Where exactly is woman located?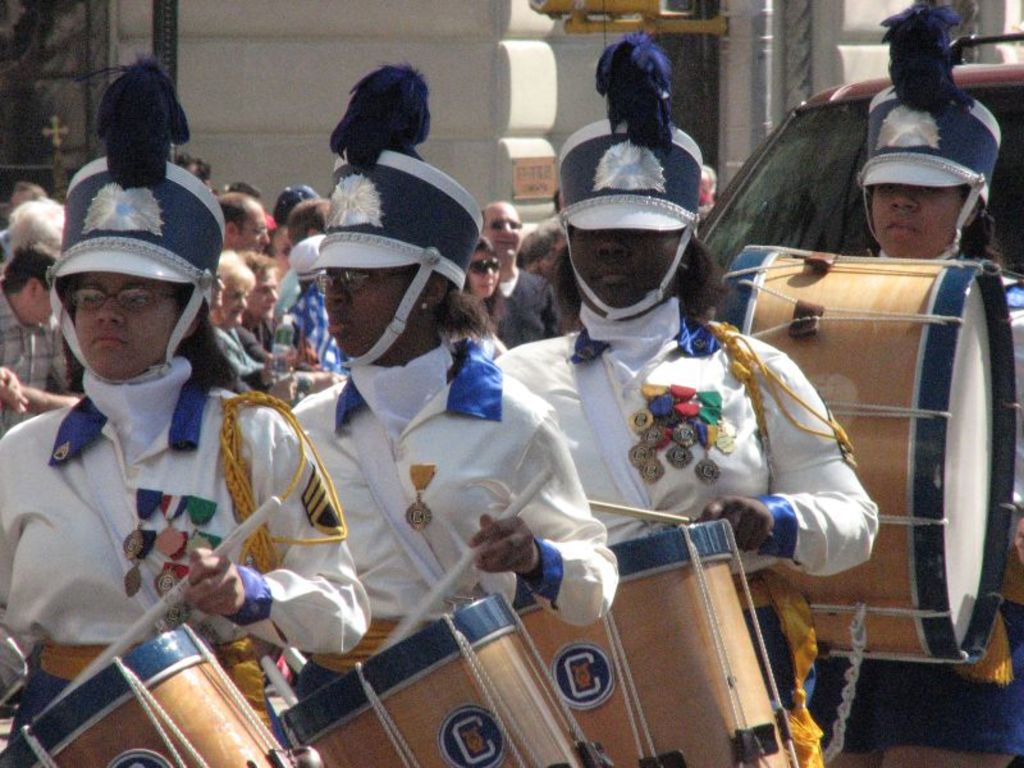
Its bounding box is l=241, t=247, r=321, b=371.
